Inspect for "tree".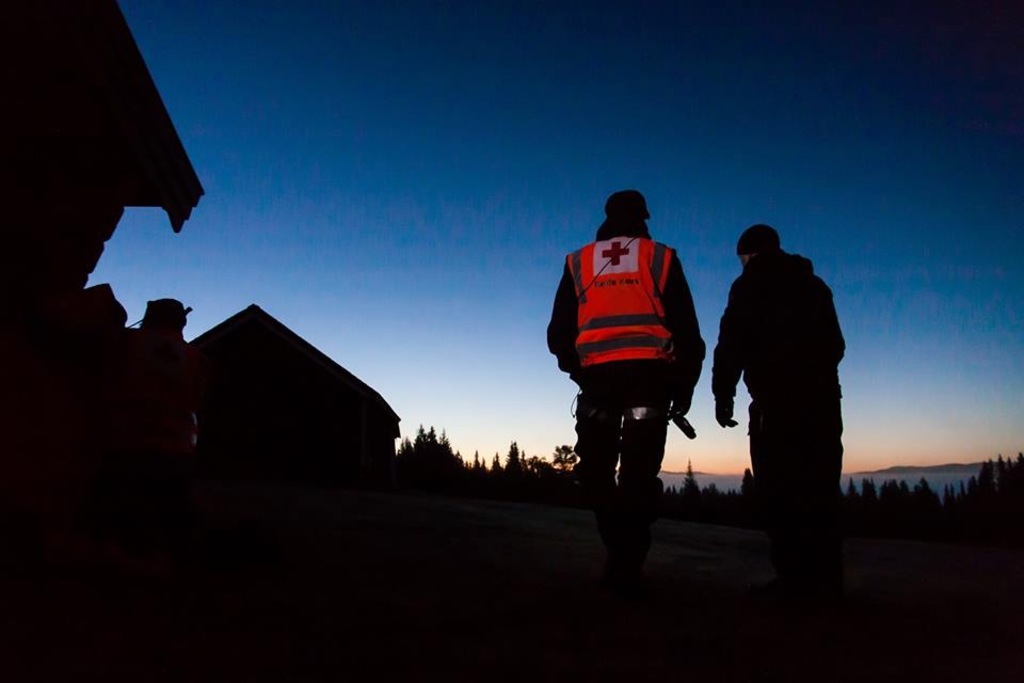
Inspection: detection(506, 440, 524, 472).
